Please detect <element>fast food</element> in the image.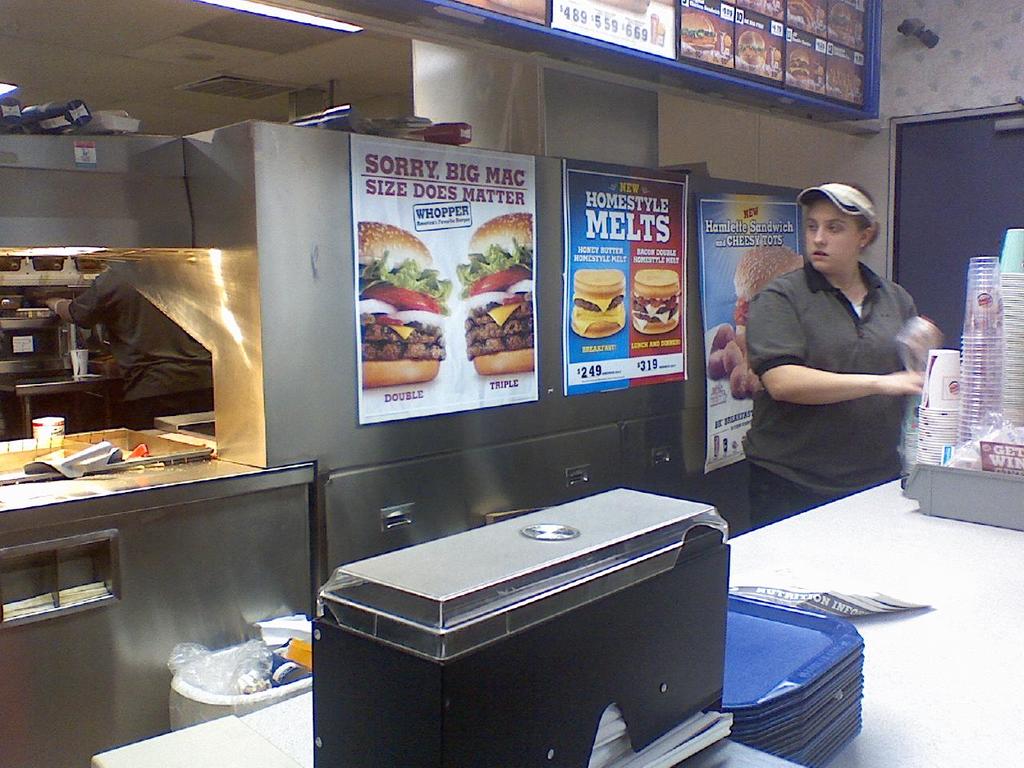
[left=736, top=242, right=802, bottom=330].
